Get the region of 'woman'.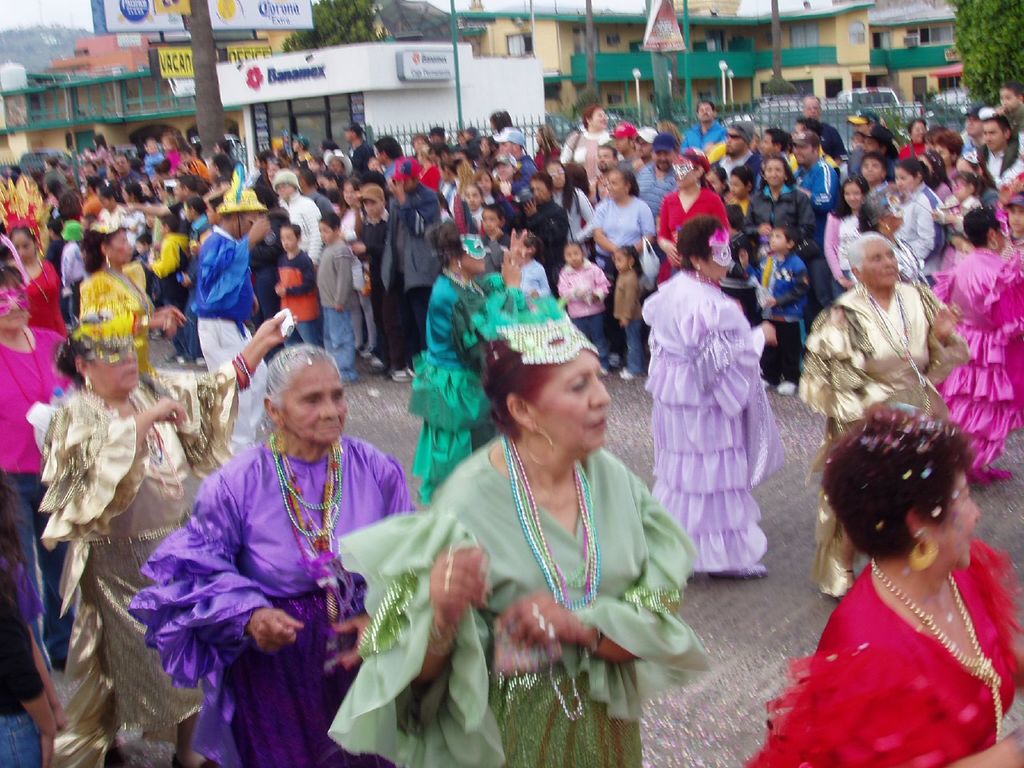
box=[659, 152, 731, 288].
